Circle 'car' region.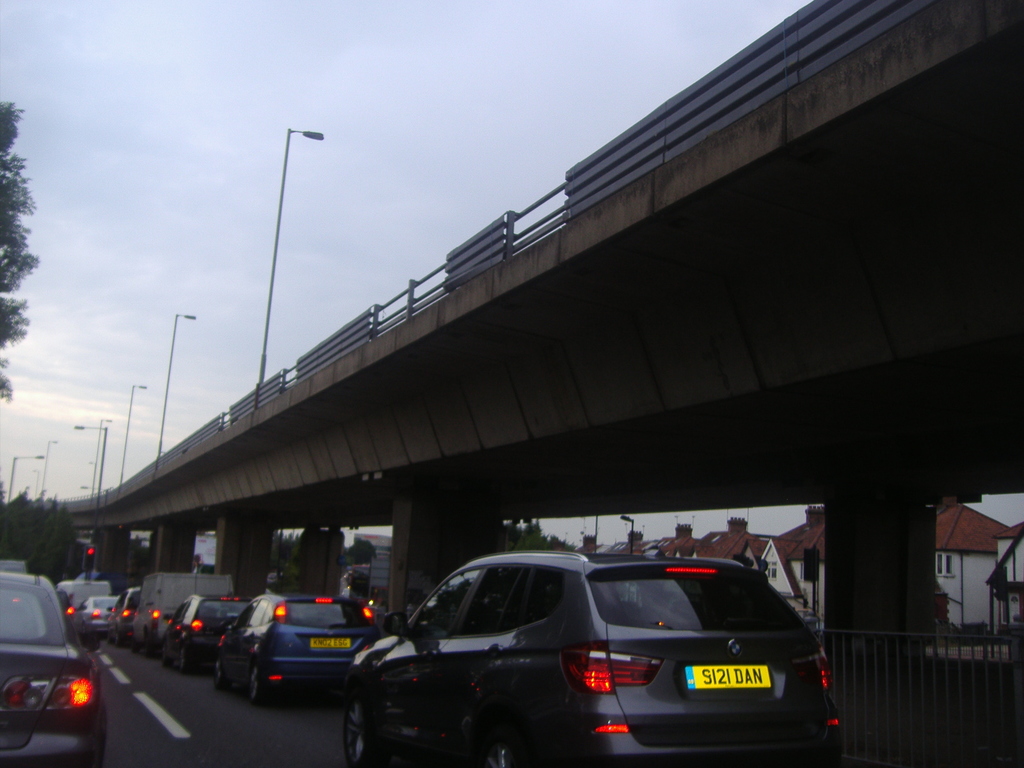
Region: 160:575:255:673.
